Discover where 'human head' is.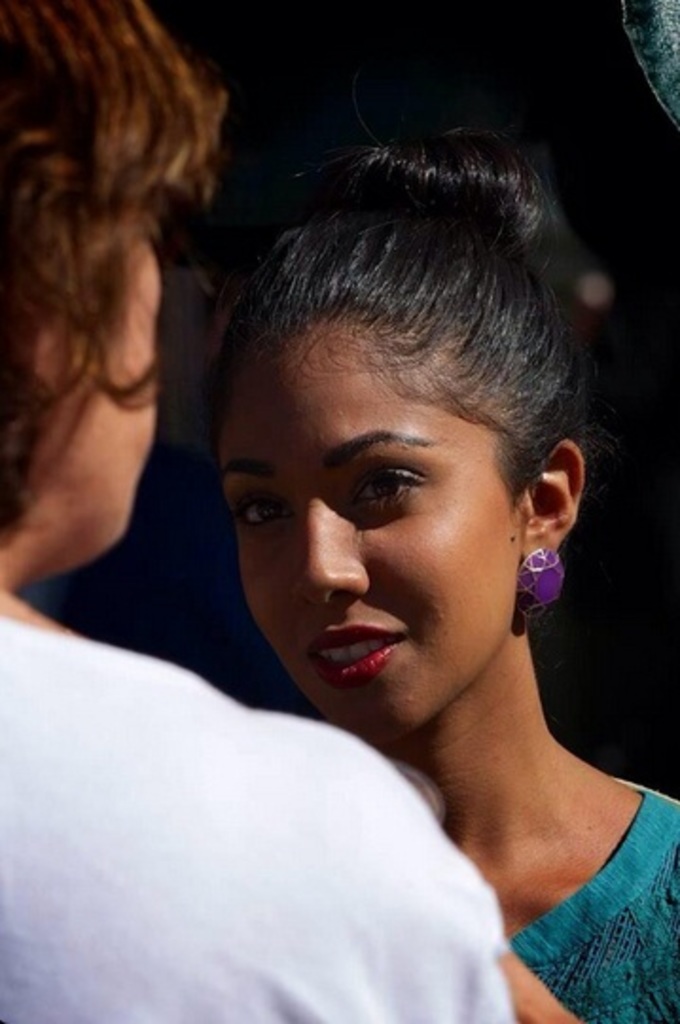
Discovered at pyautogui.locateOnScreen(0, 0, 208, 598).
